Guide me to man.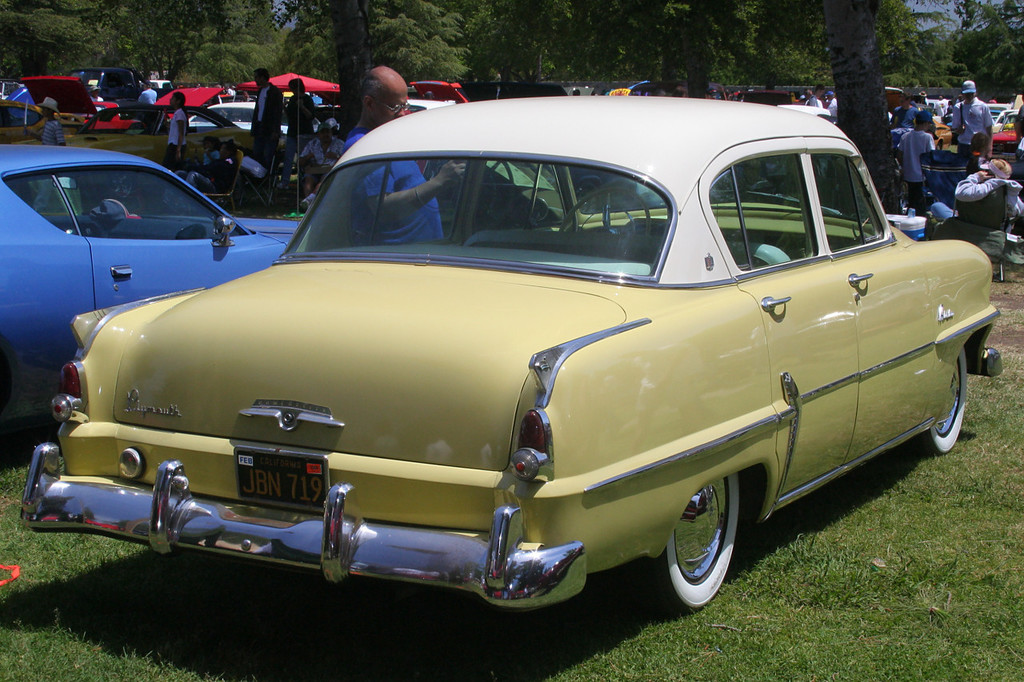
Guidance: x1=786 y1=94 x2=801 y2=114.
